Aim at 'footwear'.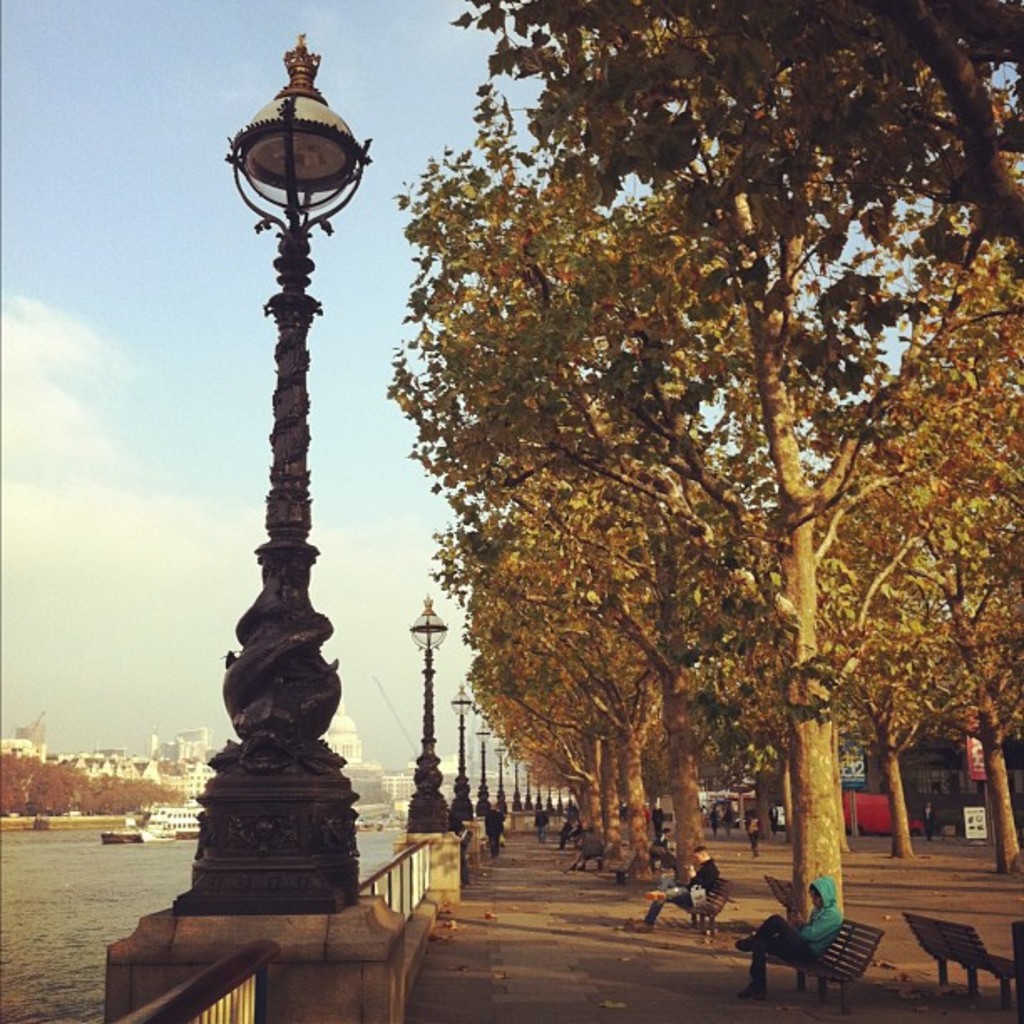
Aimed at [left=581, top=863, right=586, bottom=870].
